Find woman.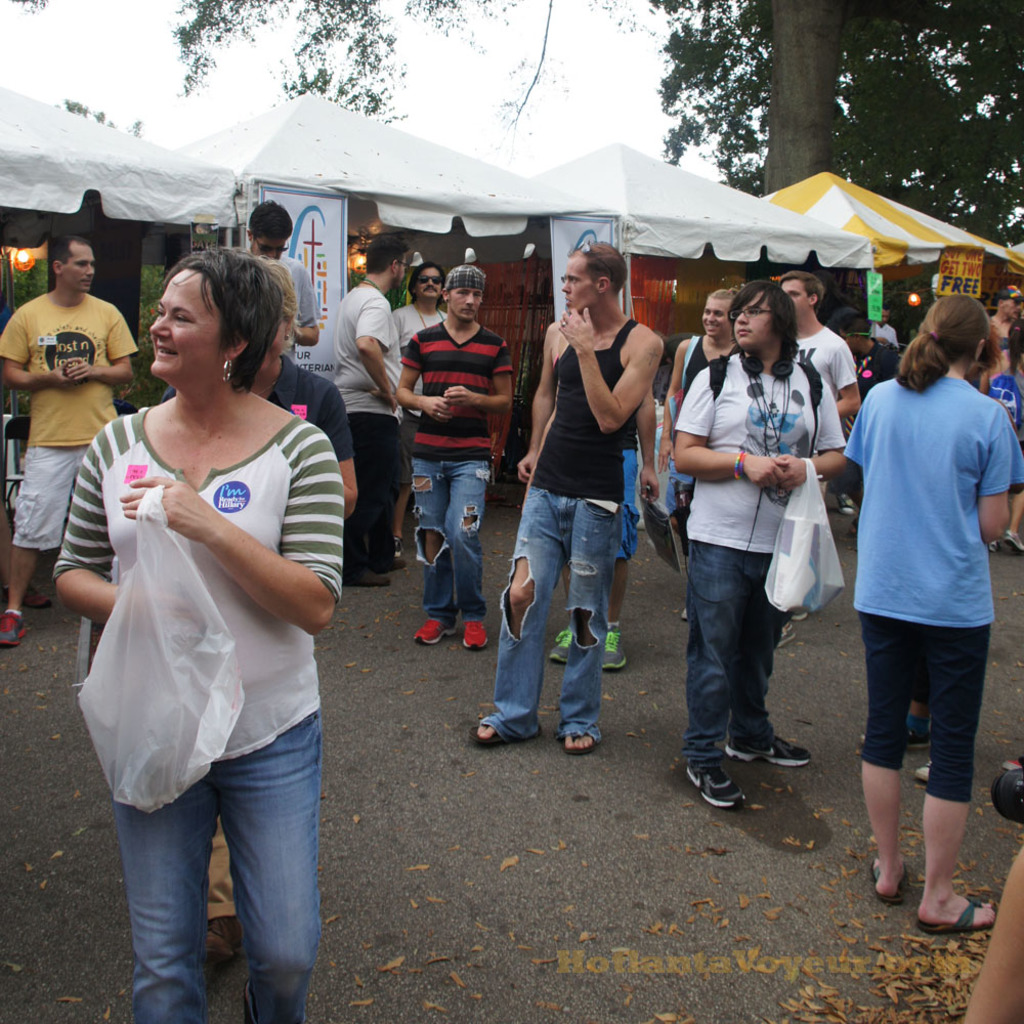
<box>837,297,1023,937</box>.
